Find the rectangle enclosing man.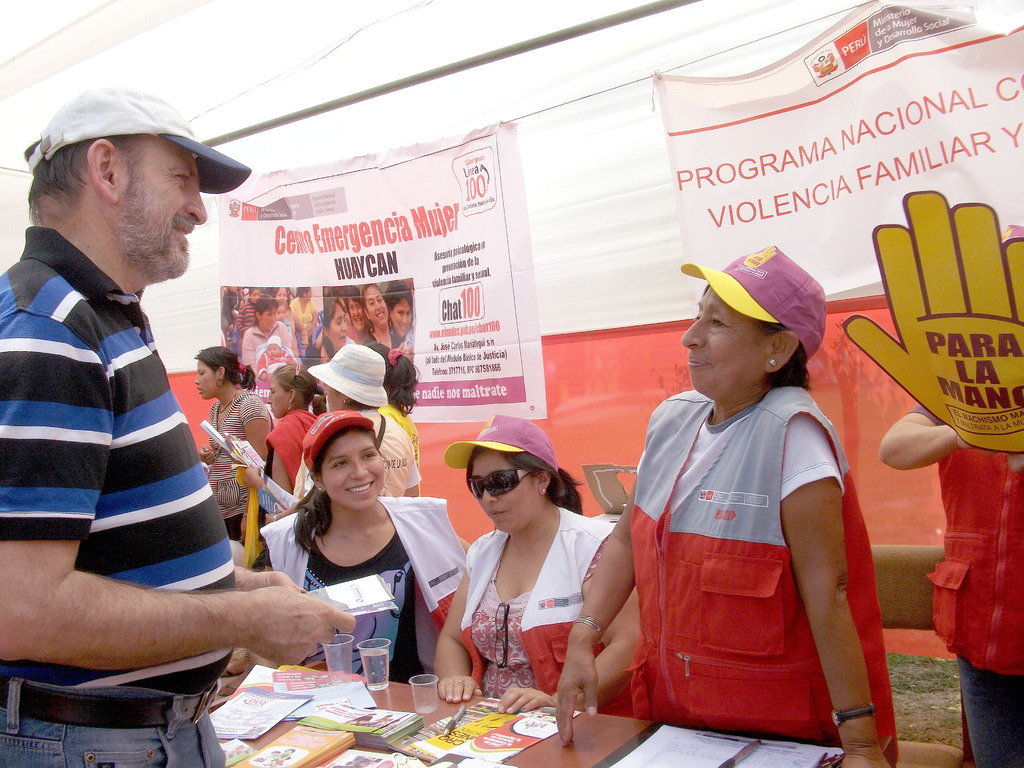
<box>0,89,355,767</box>.
